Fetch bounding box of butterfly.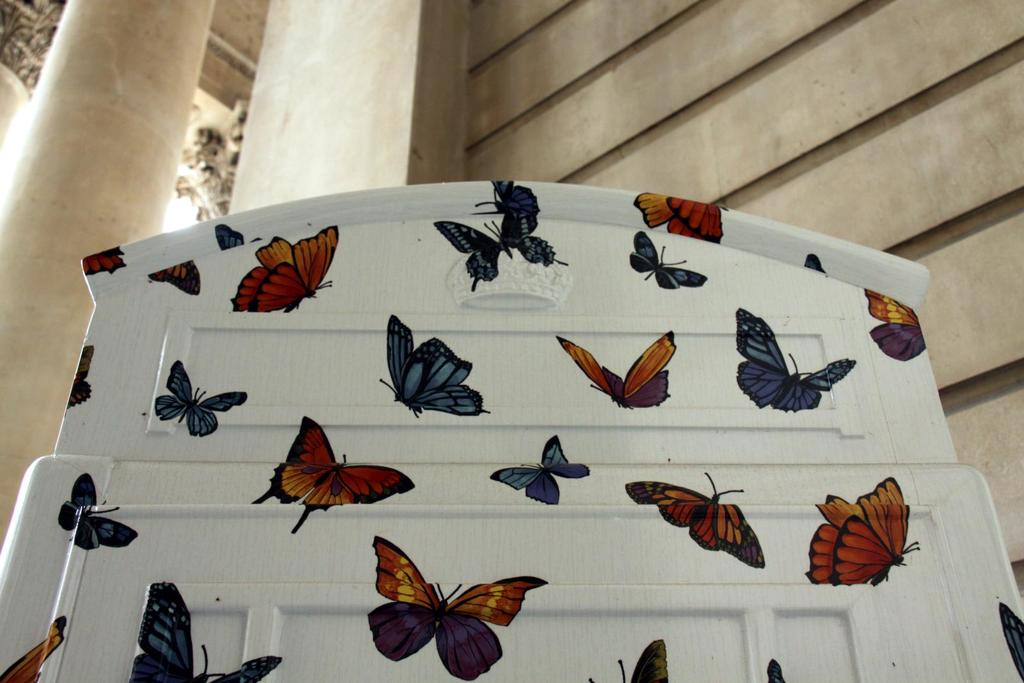
Bbox: rect(864, 289, 925, 362).
